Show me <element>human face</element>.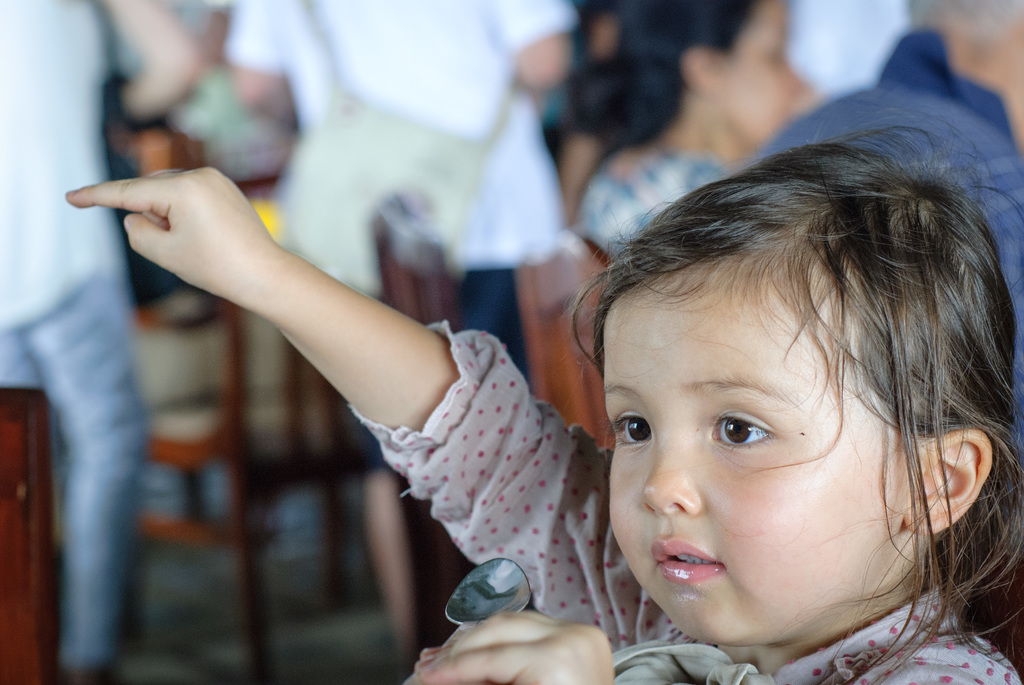
<element>human face</element> is here: 611, 276, 894, 640.
